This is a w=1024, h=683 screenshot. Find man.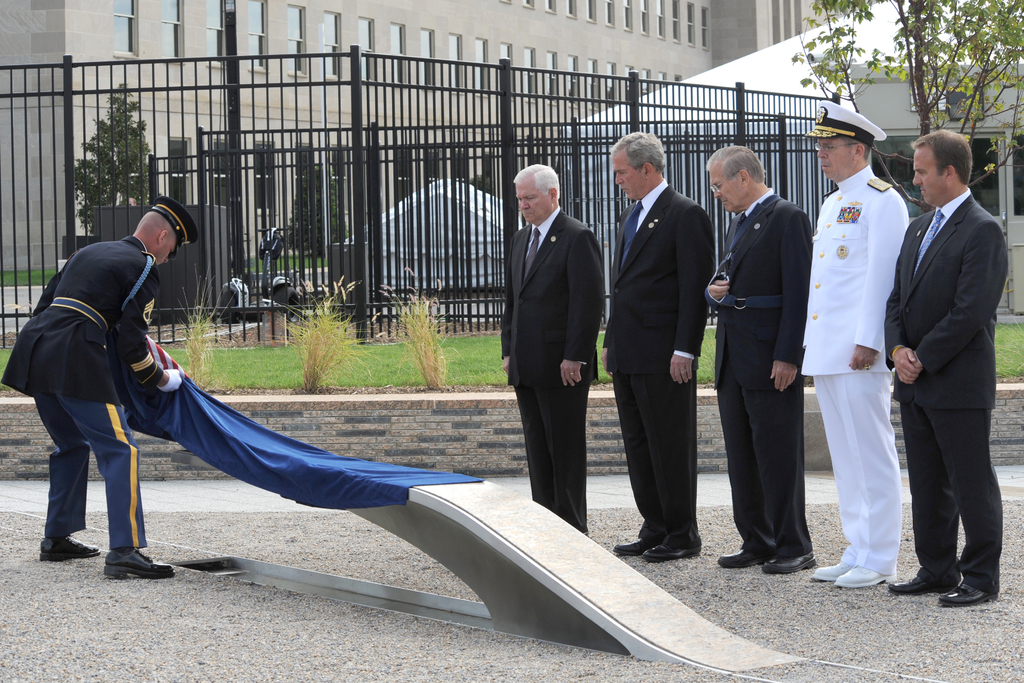
Bounding box: (left=888, top=95, right=1011, bottom=610).
